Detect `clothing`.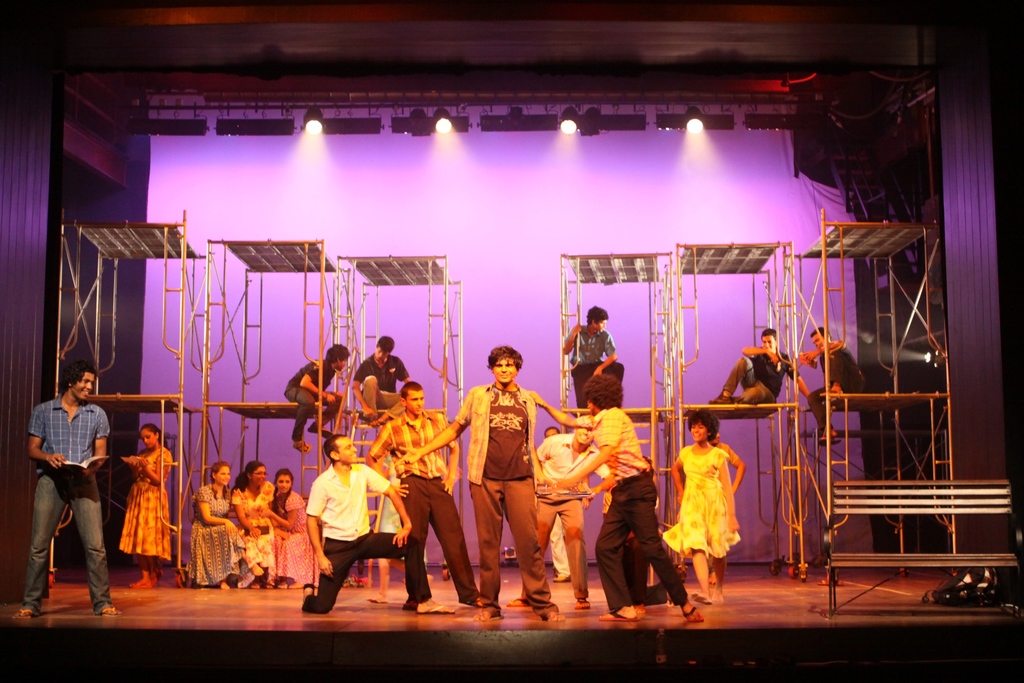
Detected at bbox=(719, 344, 797, 406).
